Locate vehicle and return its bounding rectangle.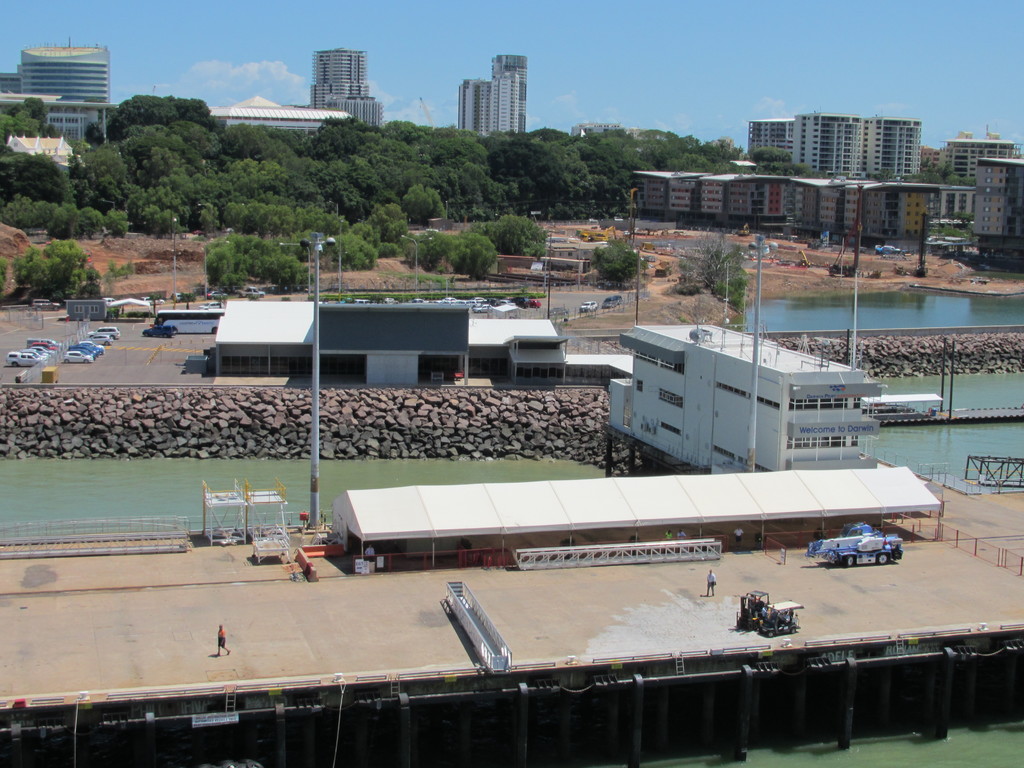
bbox=(602, 292, 623, 310).
